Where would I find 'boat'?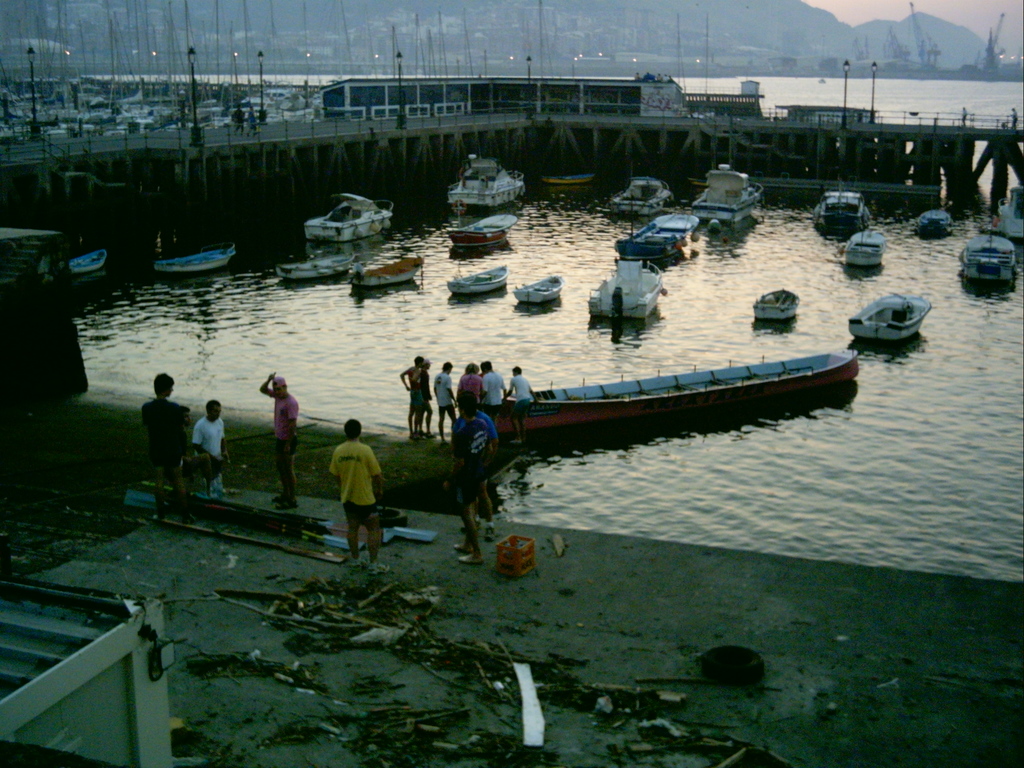
At 695/161/763/223.
